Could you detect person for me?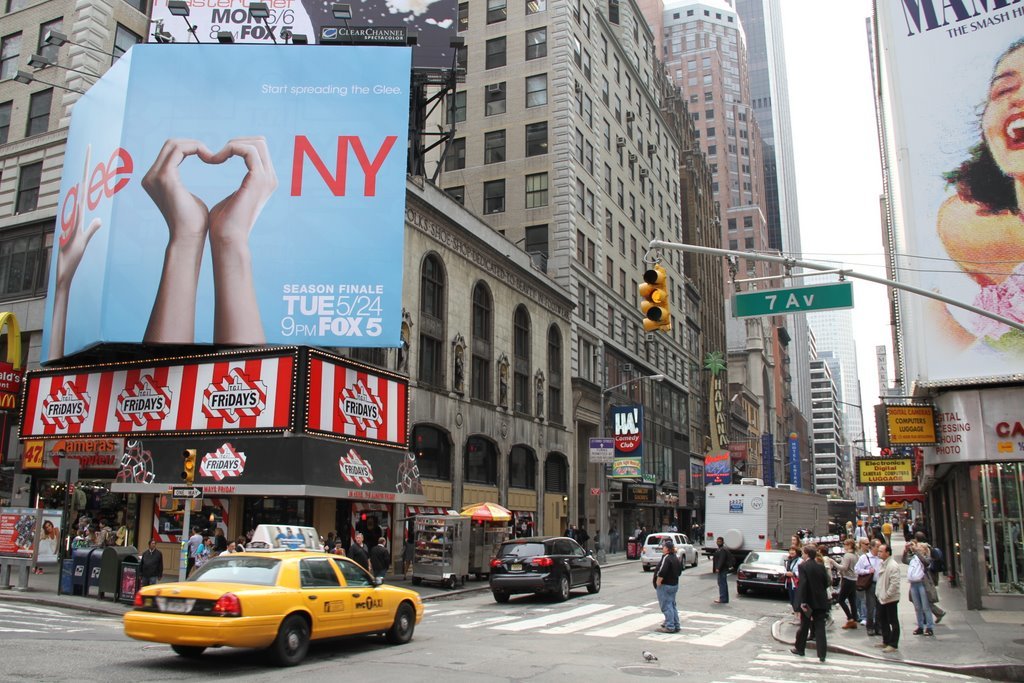
Detection result: x1=196 y1=533 x2=212 y2=561.
